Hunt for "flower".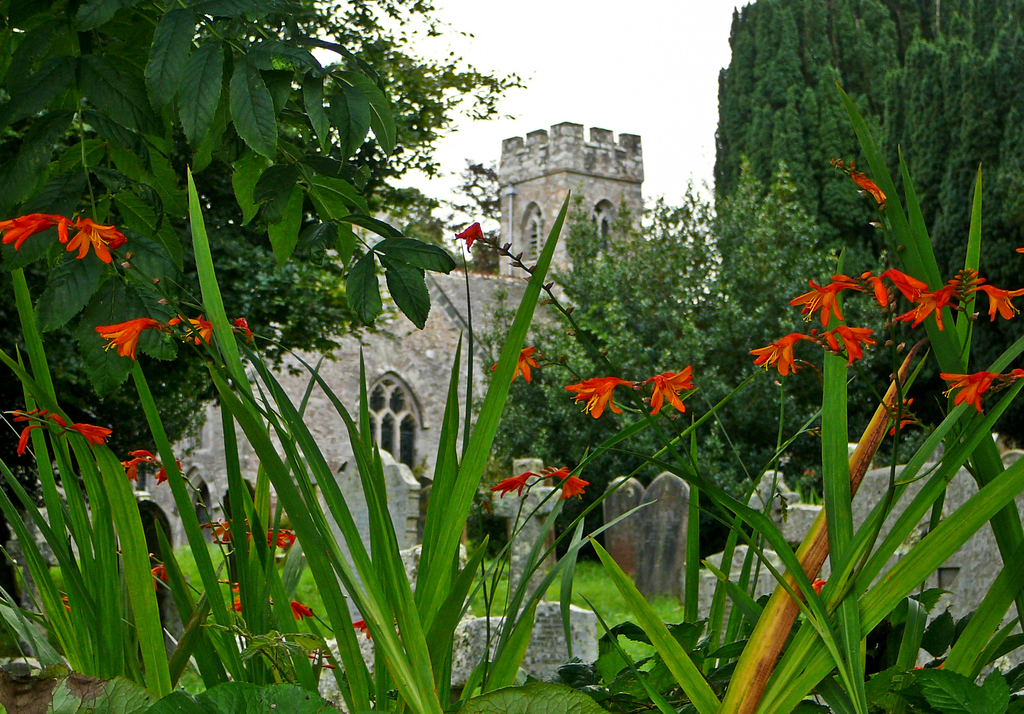
Hunted down at x1=351 y1=616 x2=371 y2=638.
